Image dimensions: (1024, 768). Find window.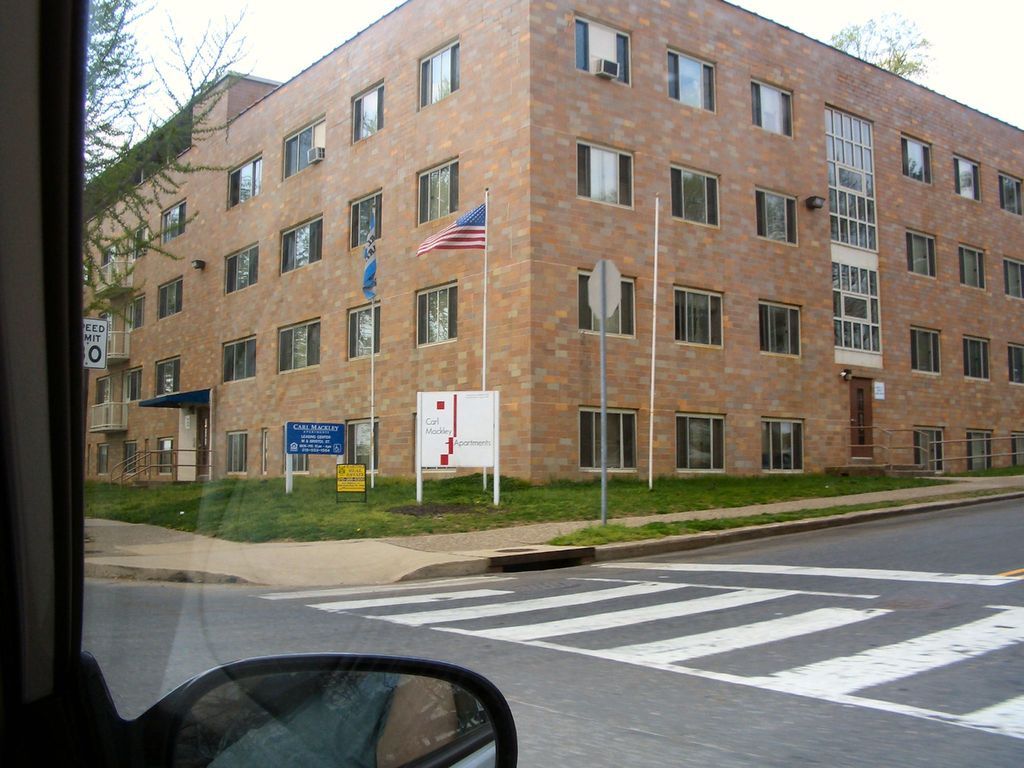
[127,294,149,331].
